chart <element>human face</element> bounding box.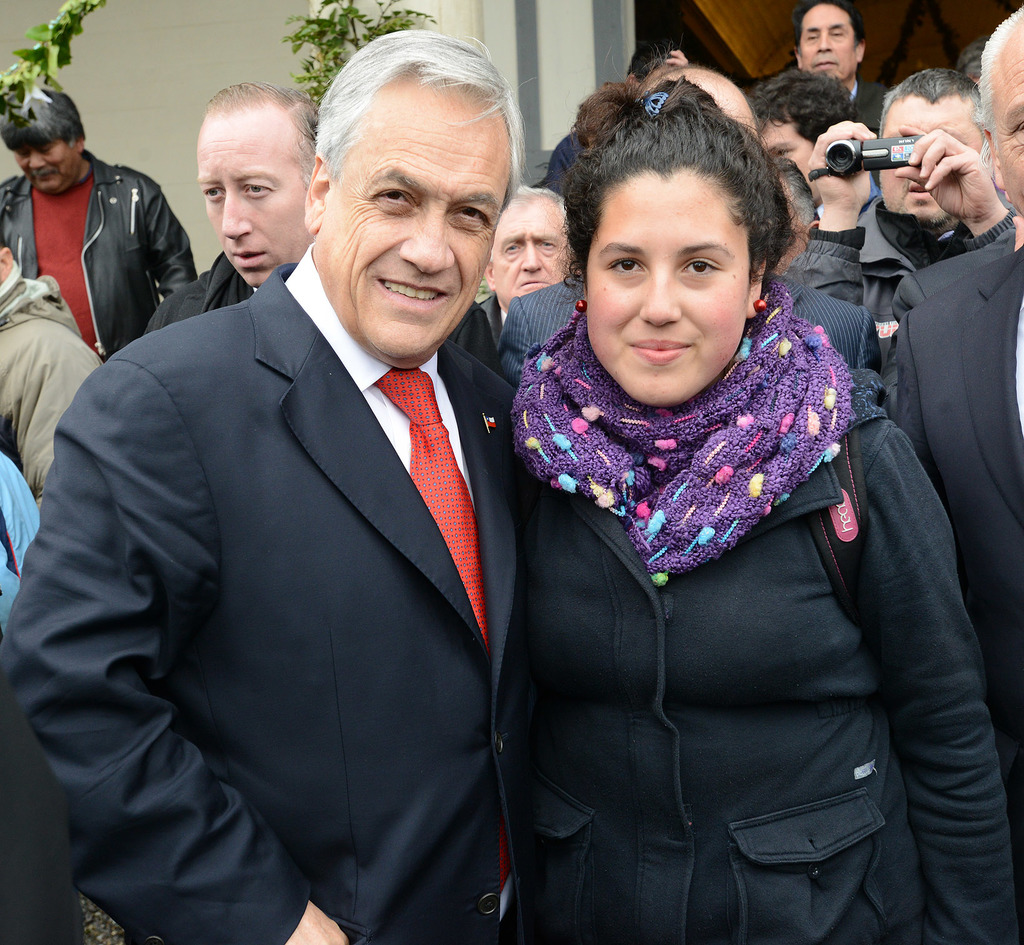
Charted: select_region(322, 87, 508, 359).
